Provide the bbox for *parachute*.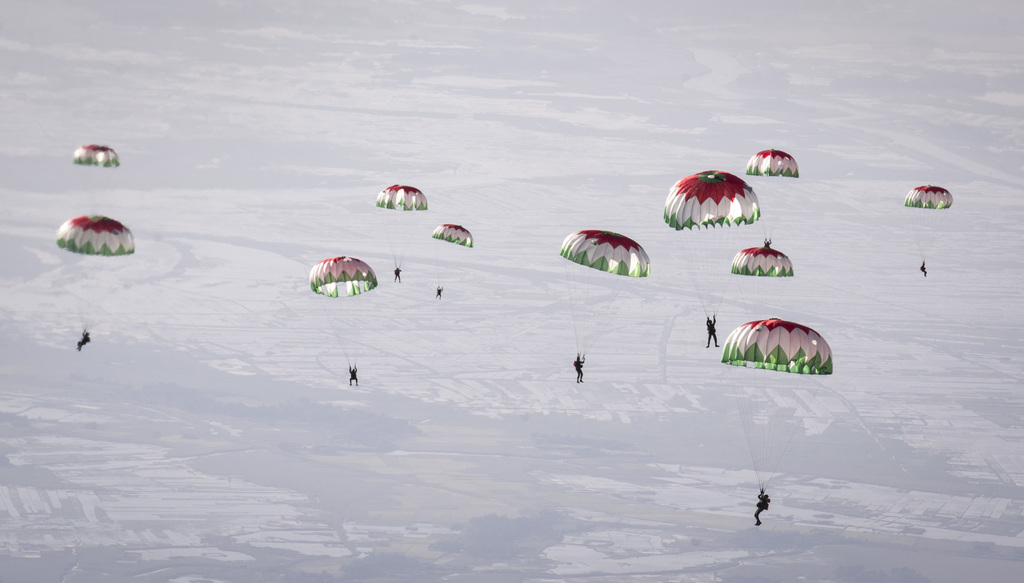
x1=901, y1=183, x2=954, y2=268.
